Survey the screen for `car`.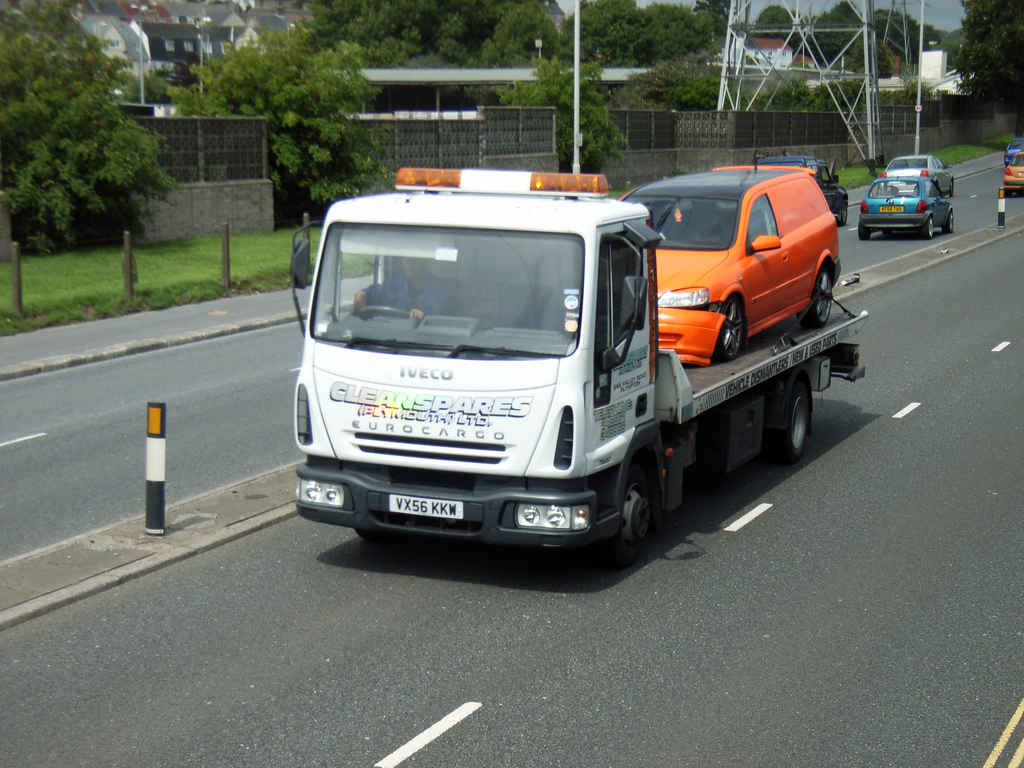
Survey found: 1002 157 1023 198.
